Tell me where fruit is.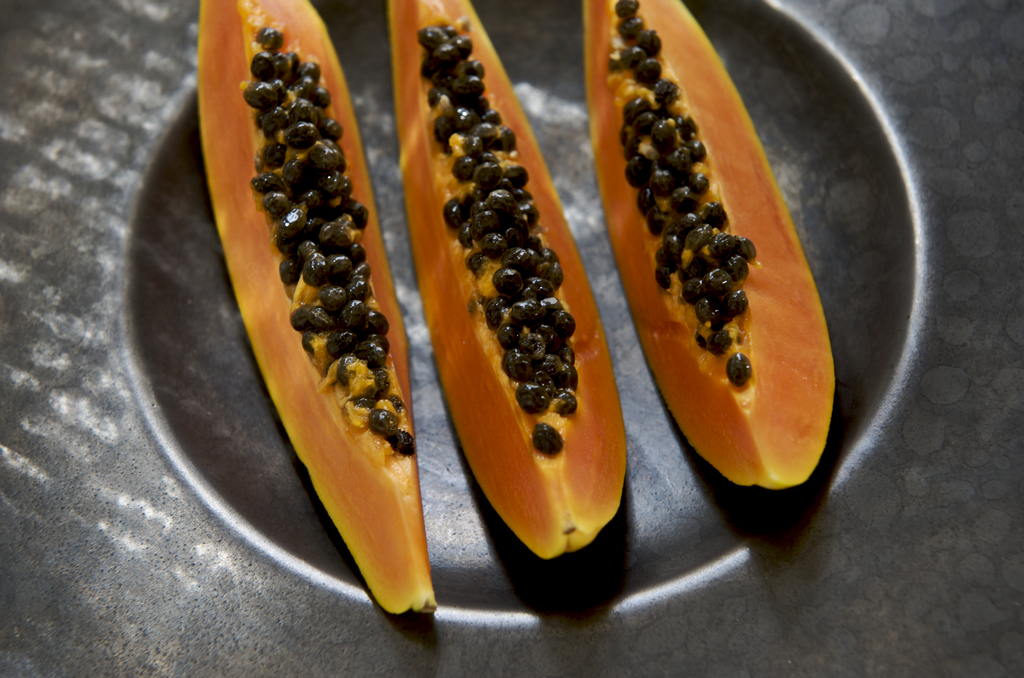
fruit is at <region>580, 0, 844, 490</region>.
